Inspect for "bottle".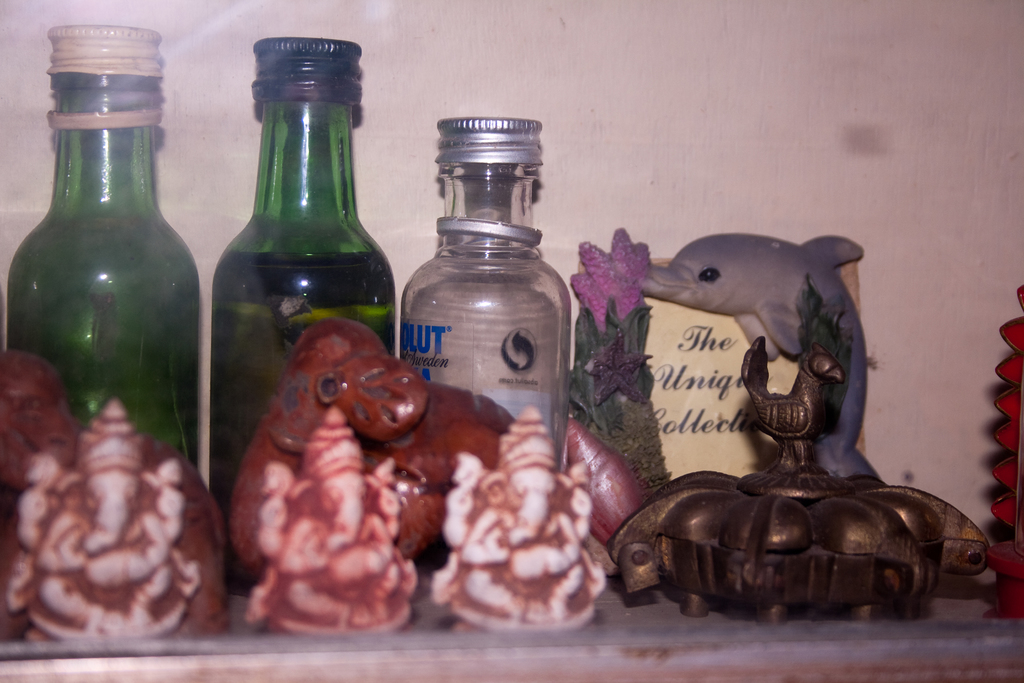
Inspection: left=12, top=25, right=197, bottom=480.
